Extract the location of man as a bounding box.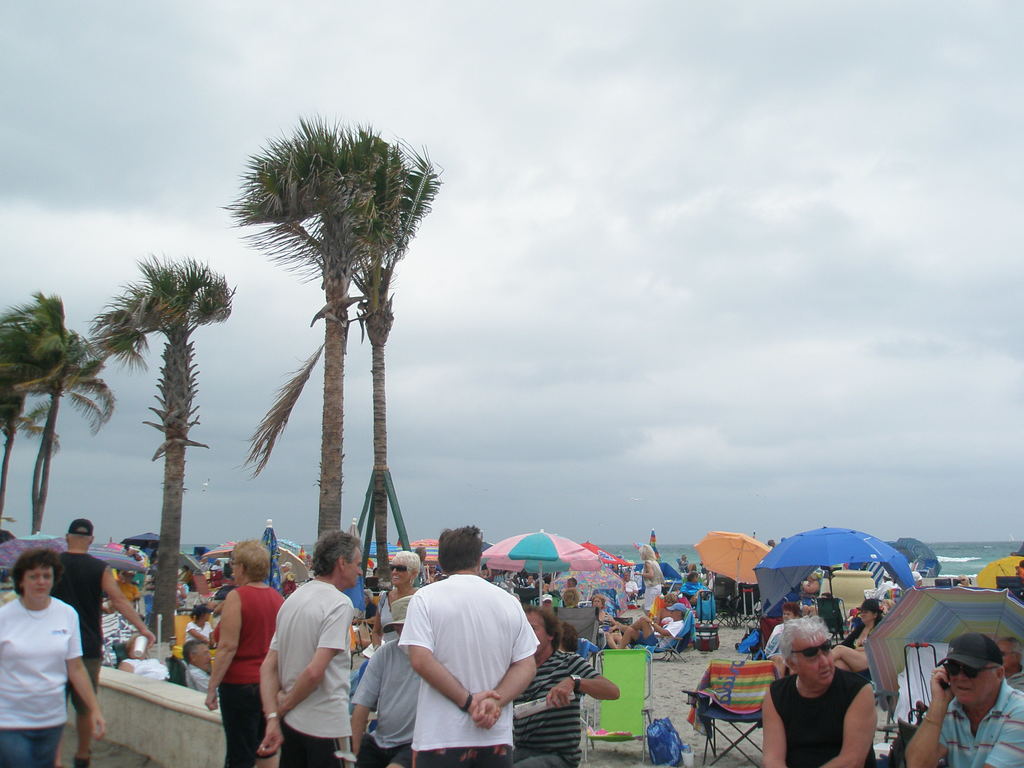
(x1=997, y1=632, x2=1023, y2=692).
